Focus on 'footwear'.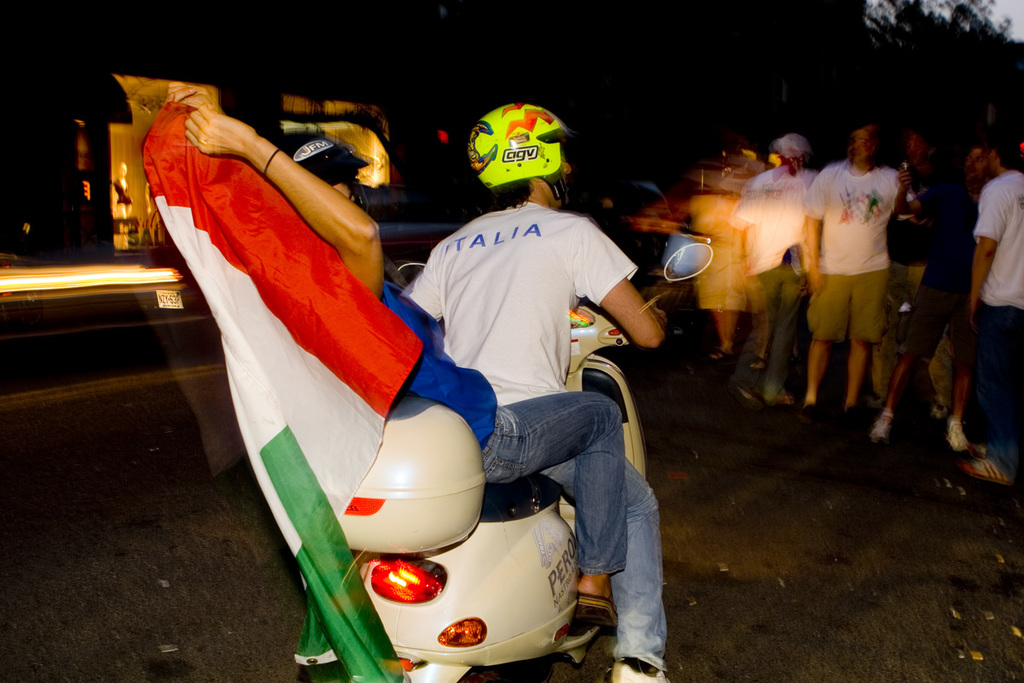
Focused at bbox(874, 415, 891, 438).
